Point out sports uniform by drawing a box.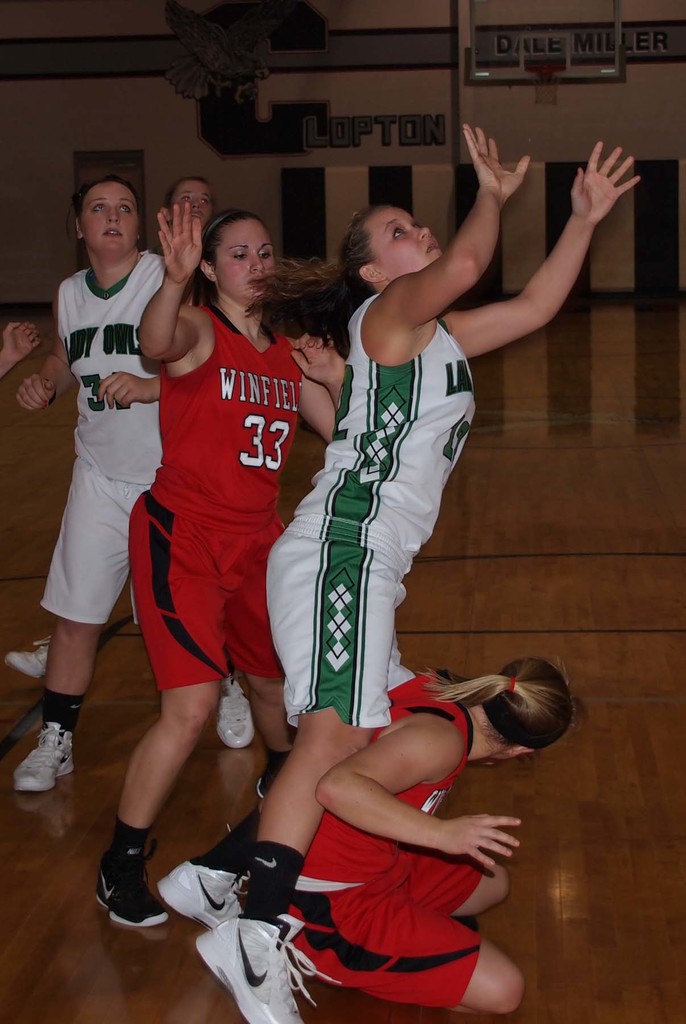
[left=6, top=237, right=190, bottom=800].
